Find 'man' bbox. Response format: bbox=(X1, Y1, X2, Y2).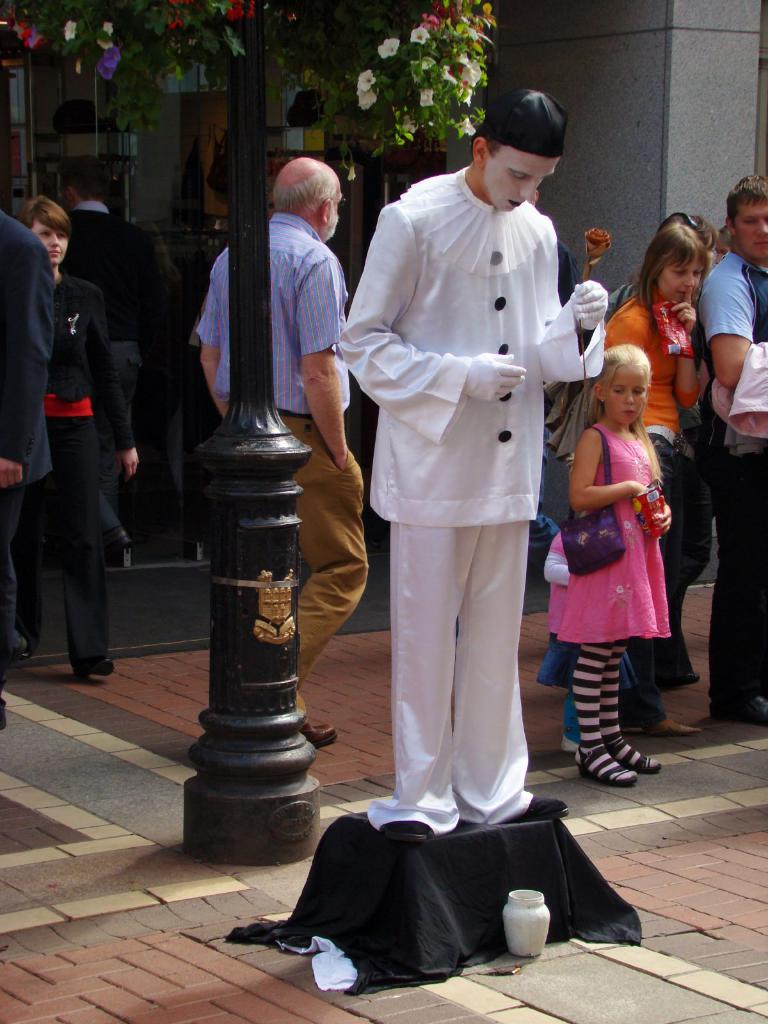
bbox=(65, 154, 182, 499).
